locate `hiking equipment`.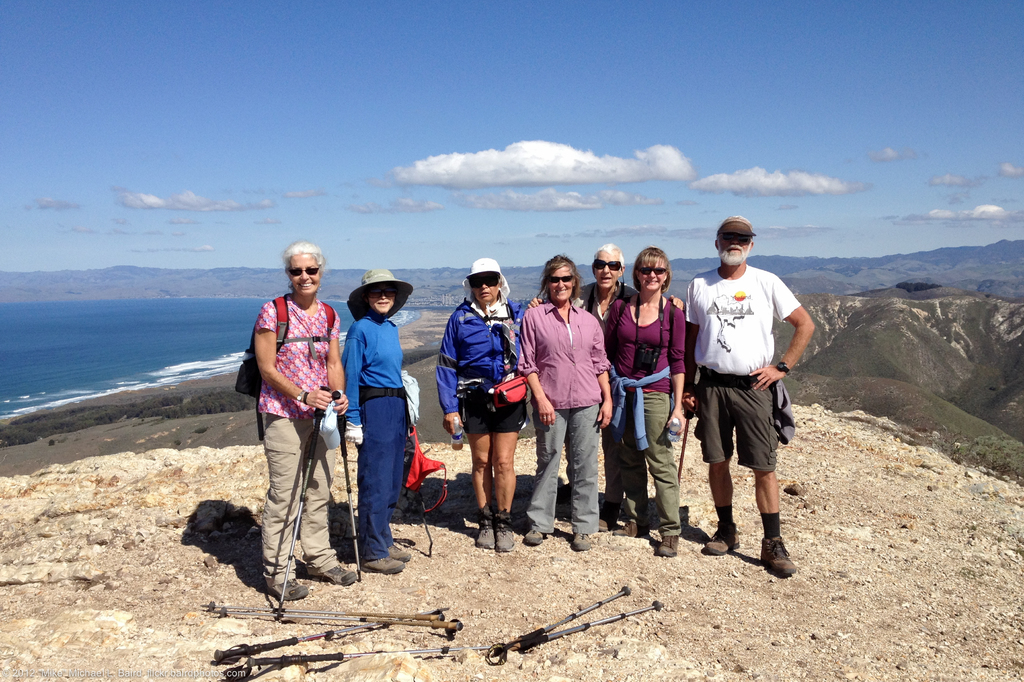
Bounding box: (220,646,506,676).
